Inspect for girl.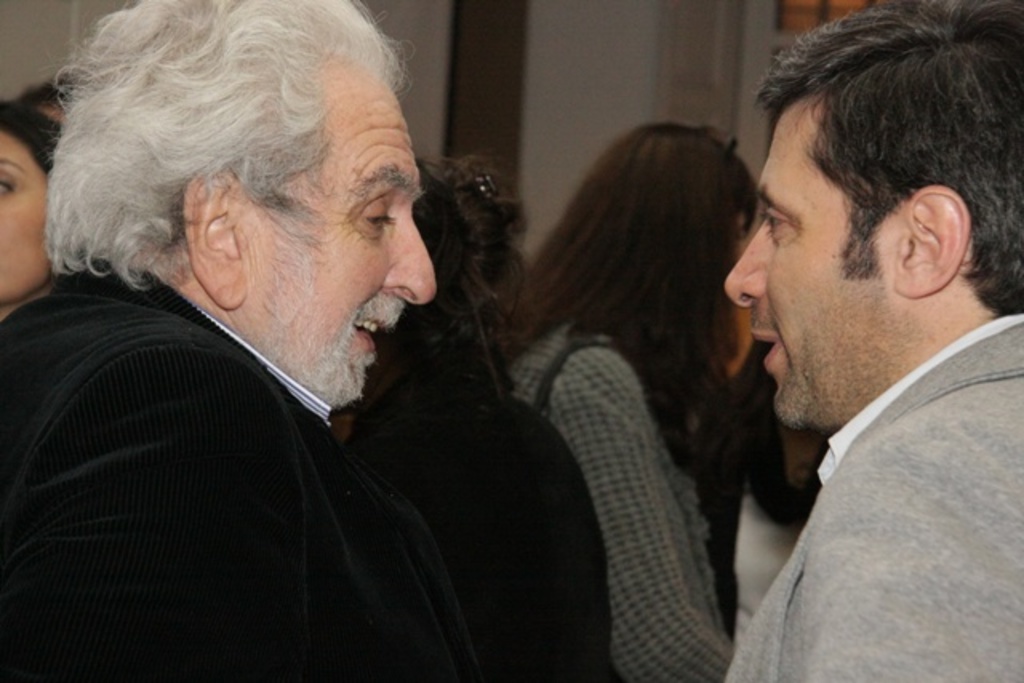
Inspection: [339,154,610,680].
